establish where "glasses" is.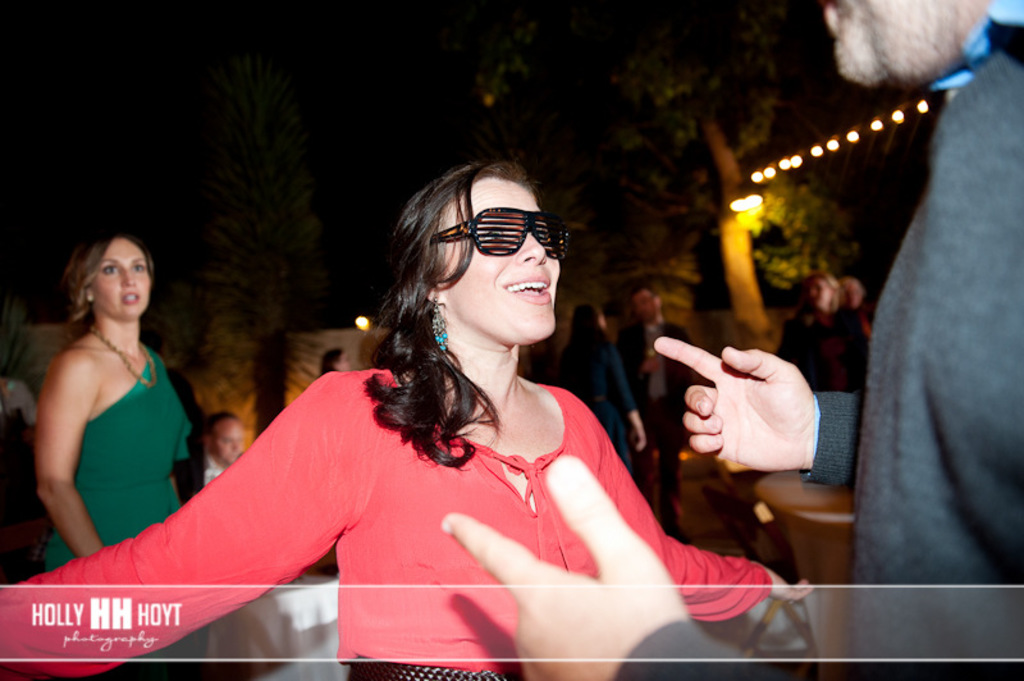
Established at l=433, t=210, r=570, b=257.
